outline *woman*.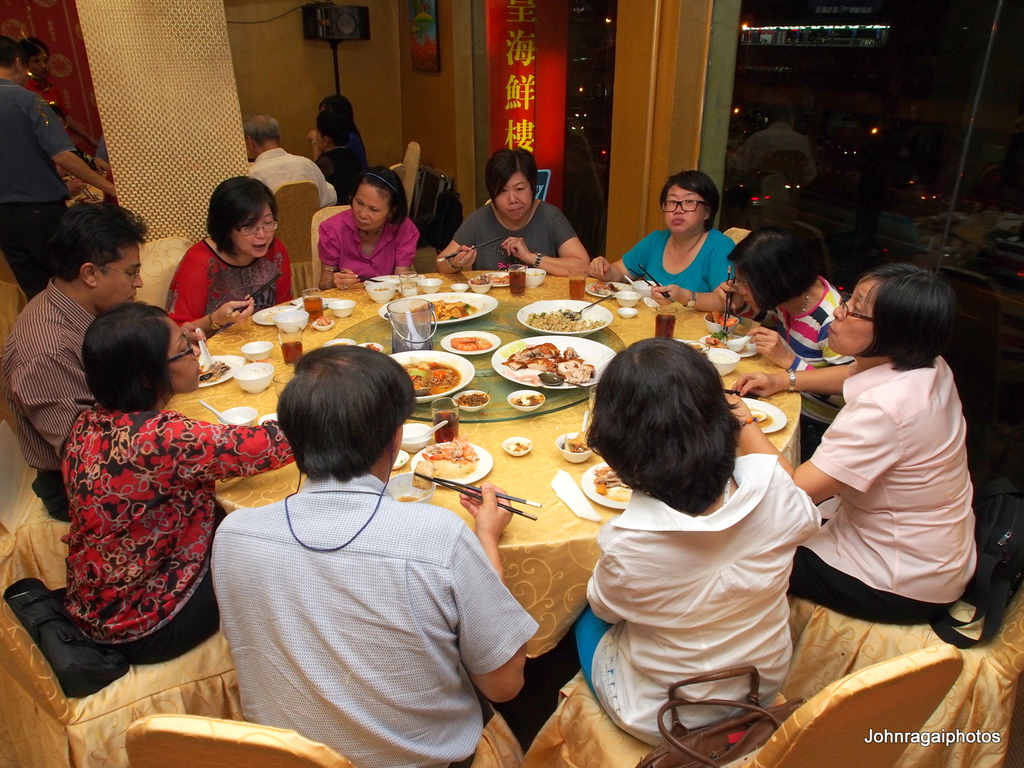
Outline: (571, 333, 824, 756).
